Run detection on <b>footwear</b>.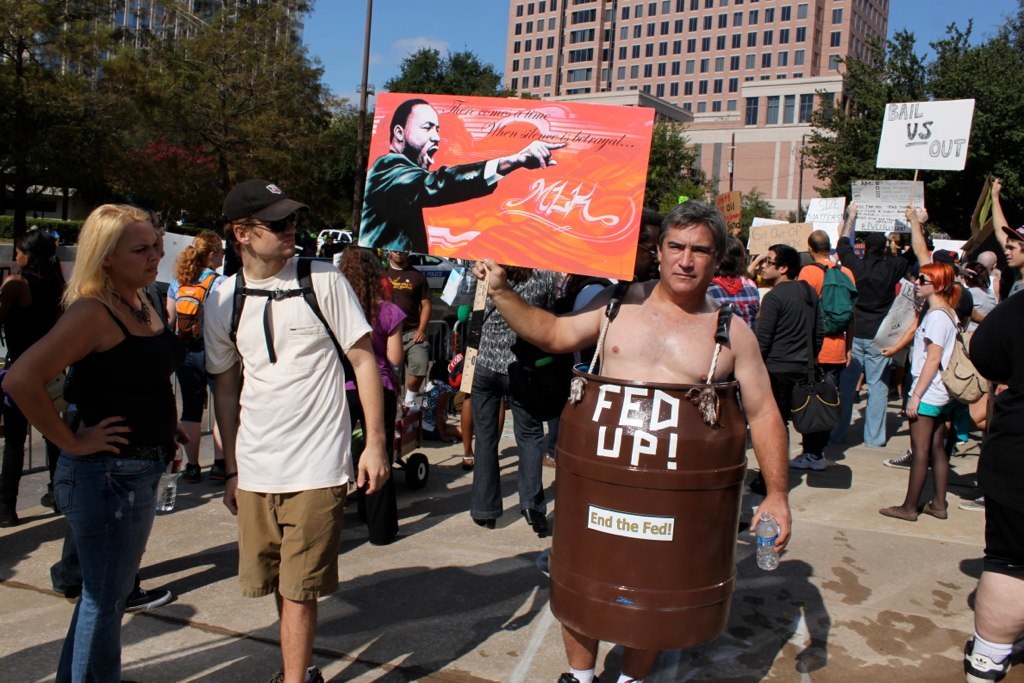
Result: (182, 464, 204, 480).
